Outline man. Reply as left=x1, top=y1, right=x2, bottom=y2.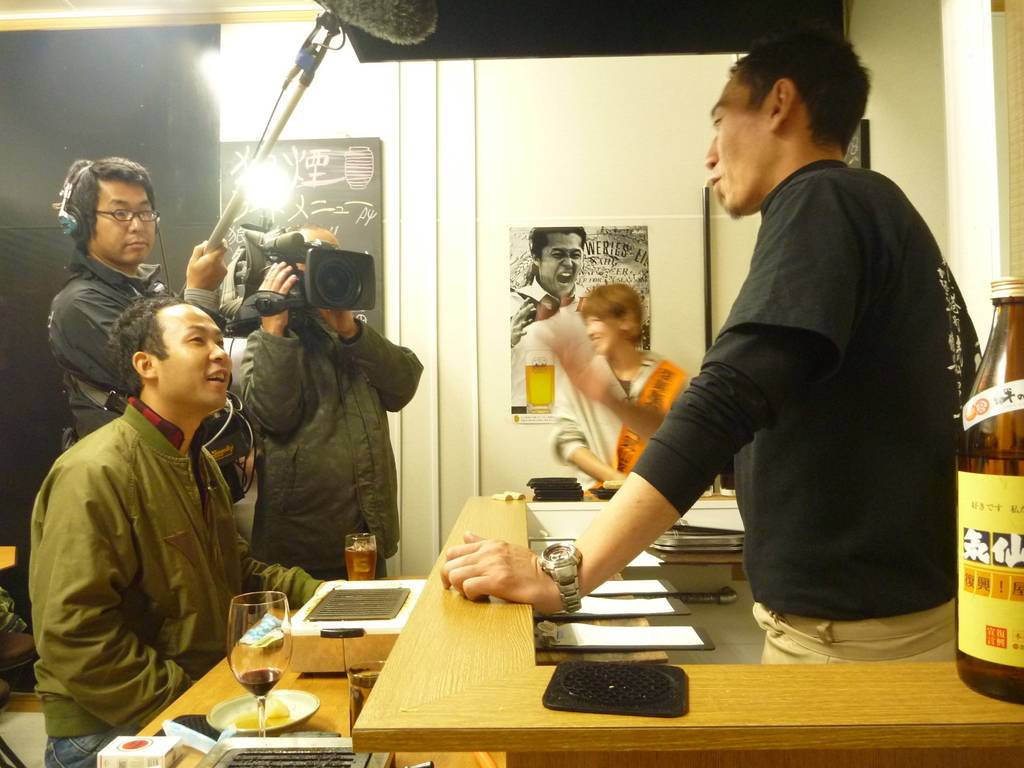
left=239, top=223, right=427, bottom=584.
